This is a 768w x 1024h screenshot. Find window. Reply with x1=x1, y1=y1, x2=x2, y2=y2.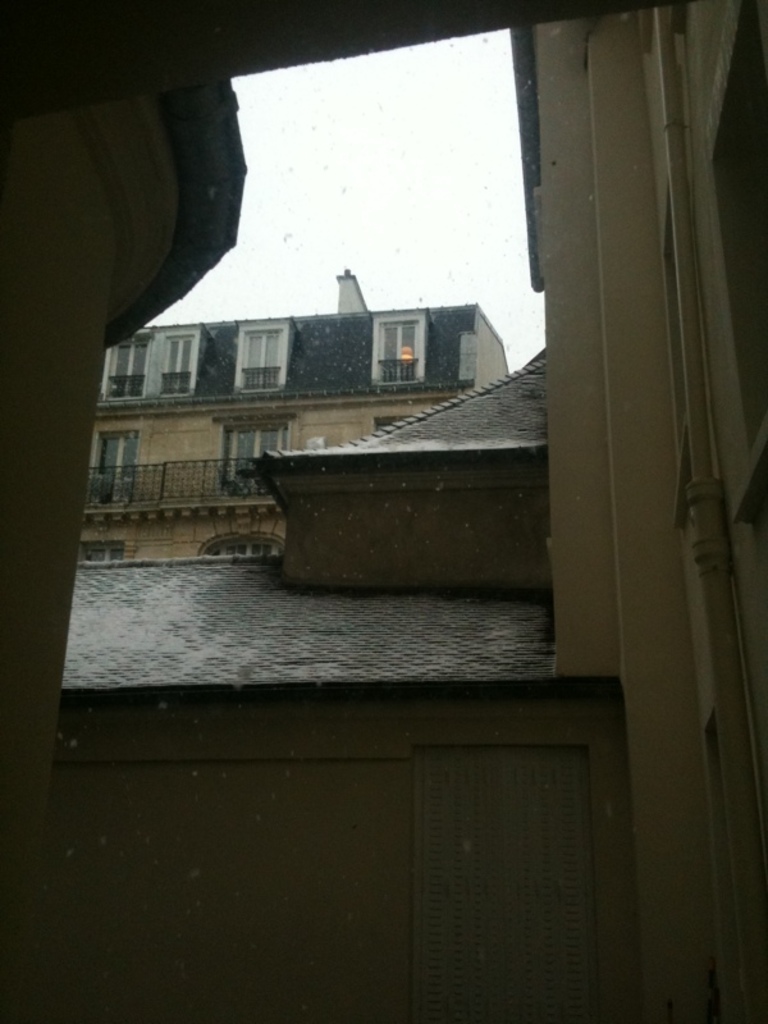
x1=87, y1=529, x2=122, y2=556.
